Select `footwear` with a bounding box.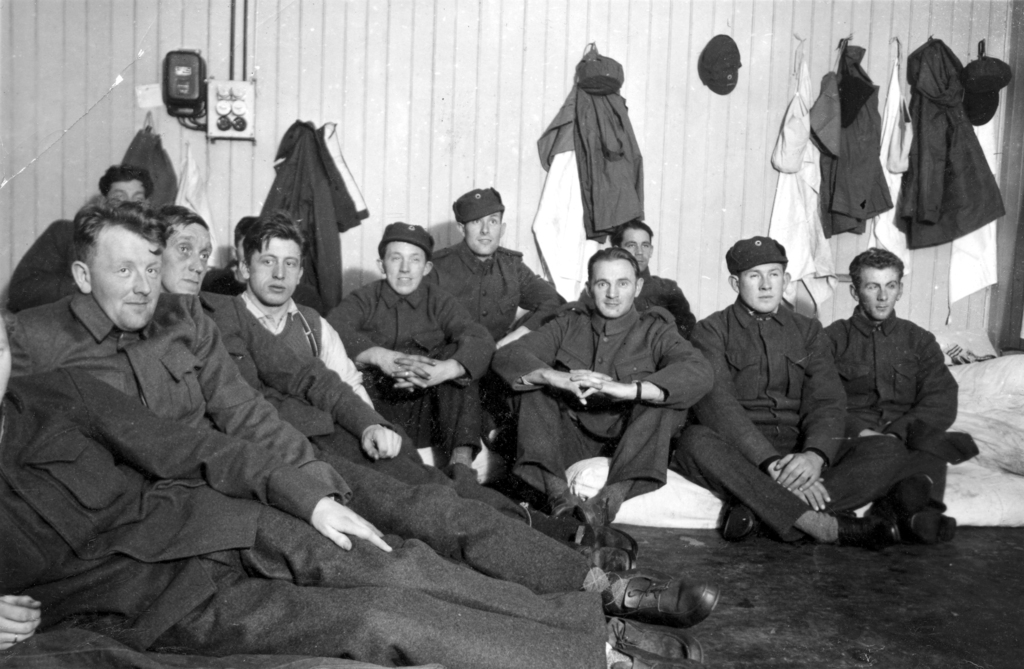
bbox=(572, 496, 616, 528).
